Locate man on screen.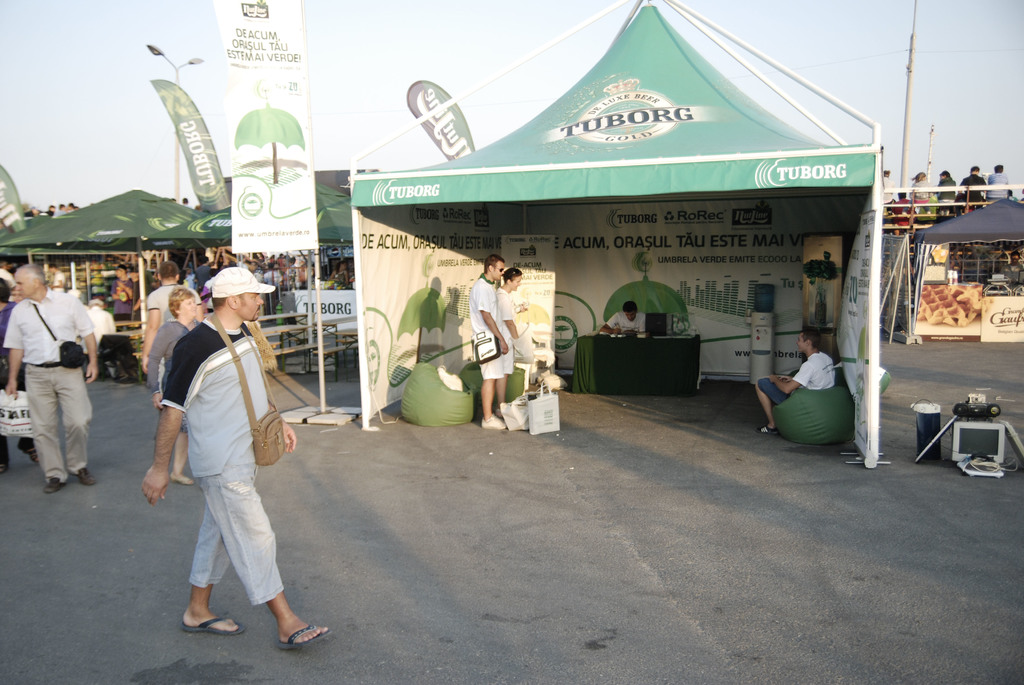
On screen at <region>892, 190, 917, 232</region>.
